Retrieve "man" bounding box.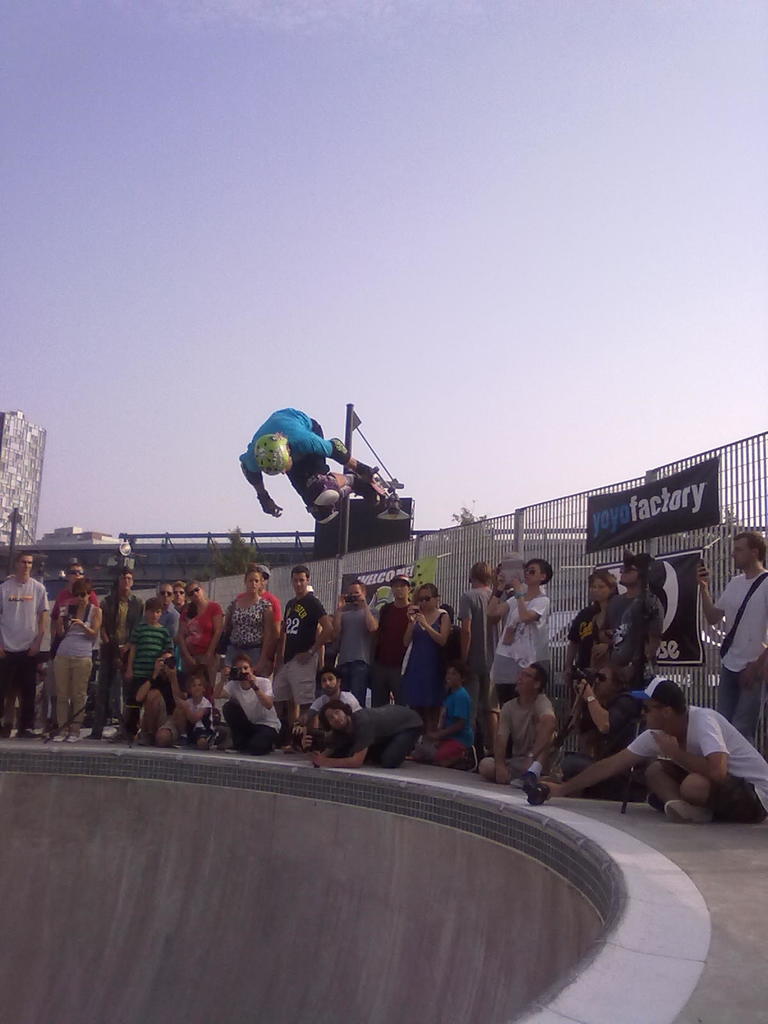
Bounding box: <bbox>133, 650, 184, 748</bbox>.
